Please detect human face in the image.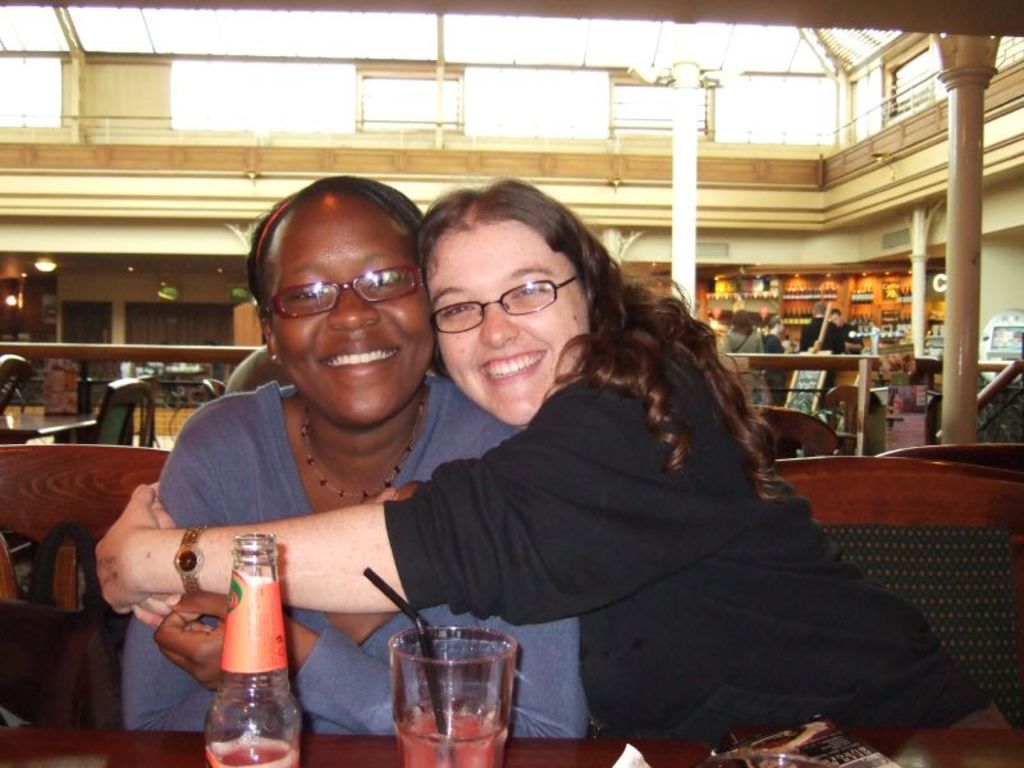
select_region(268, 187, 433, 429).
